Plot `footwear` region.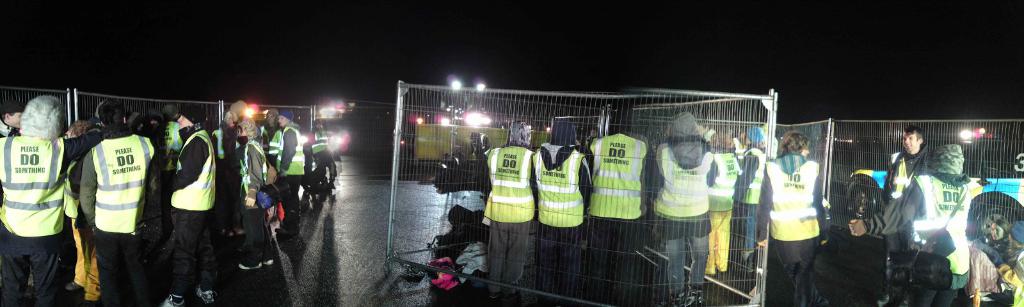
Plotted at (506, 277, 519, 300).
